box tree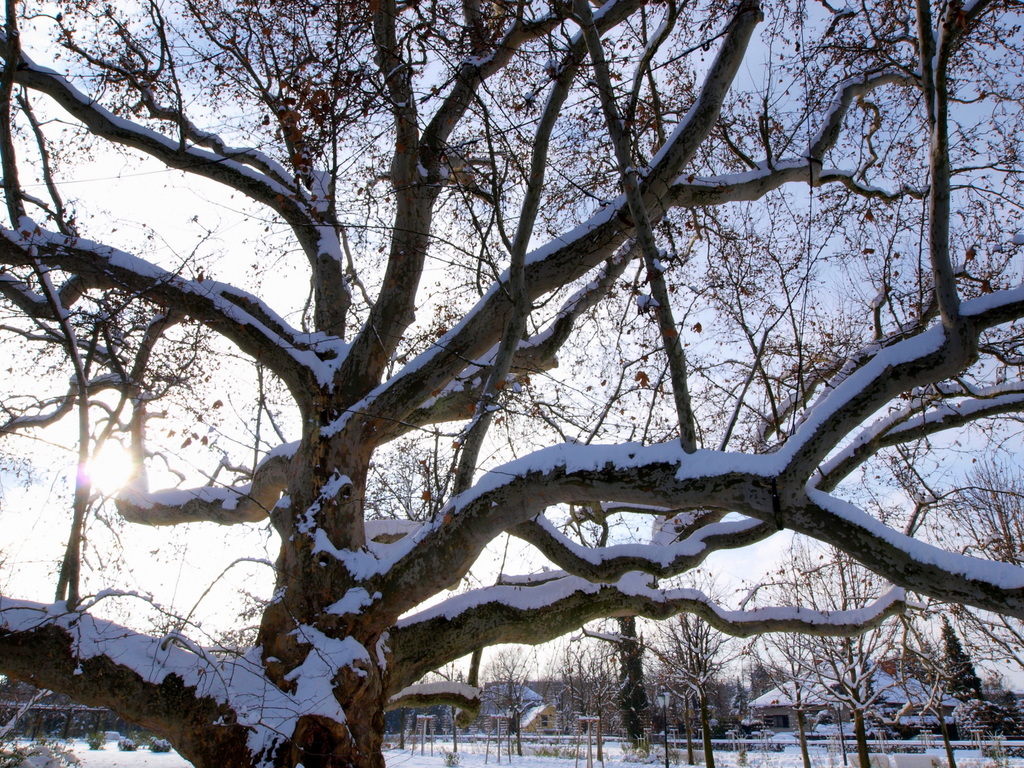
bbox=[753, 565, 822, 767]
